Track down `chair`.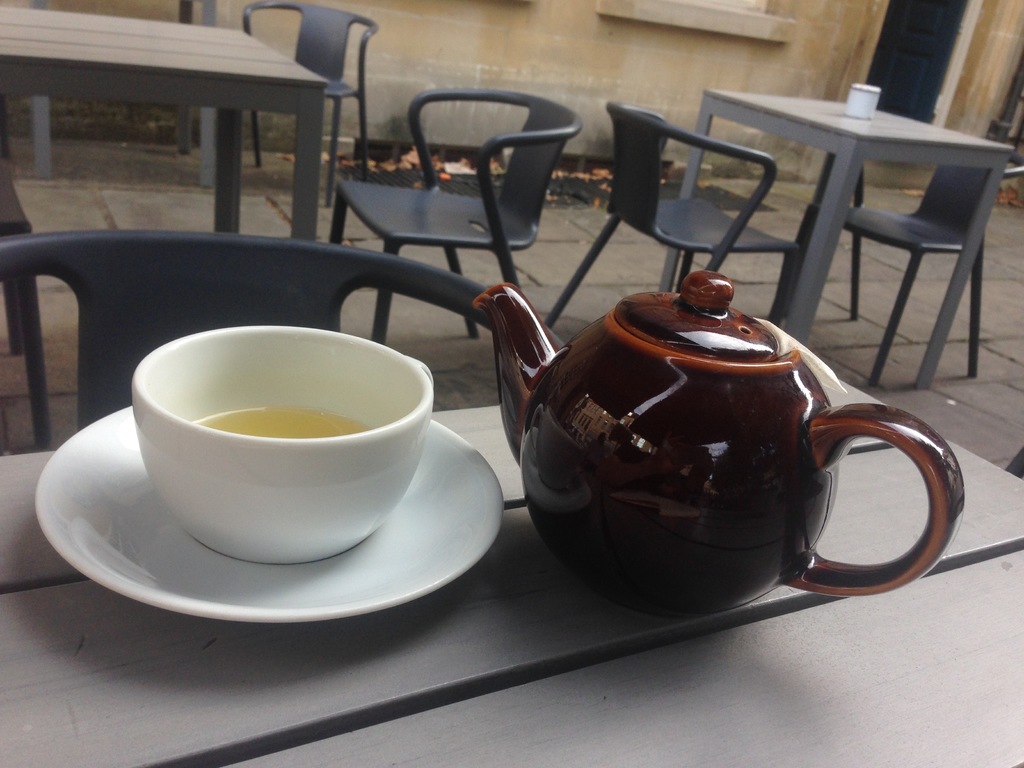
Tracked to {"x1": 782, "y1": 130, "x2": 1002, "y2": 390}.
